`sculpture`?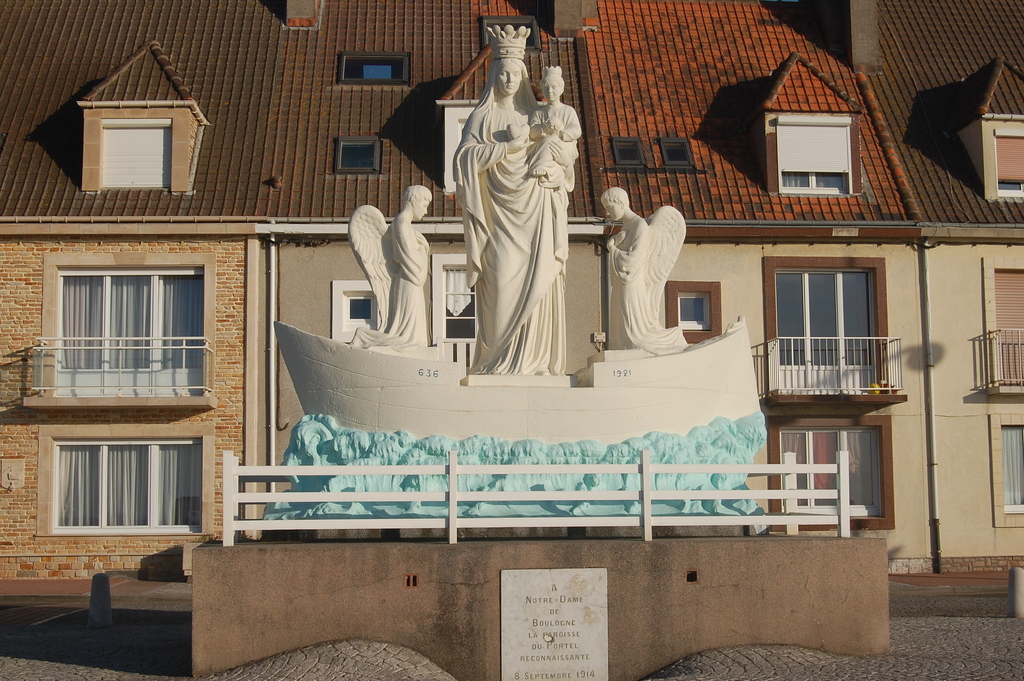
<box>446,19,586,372</box>
